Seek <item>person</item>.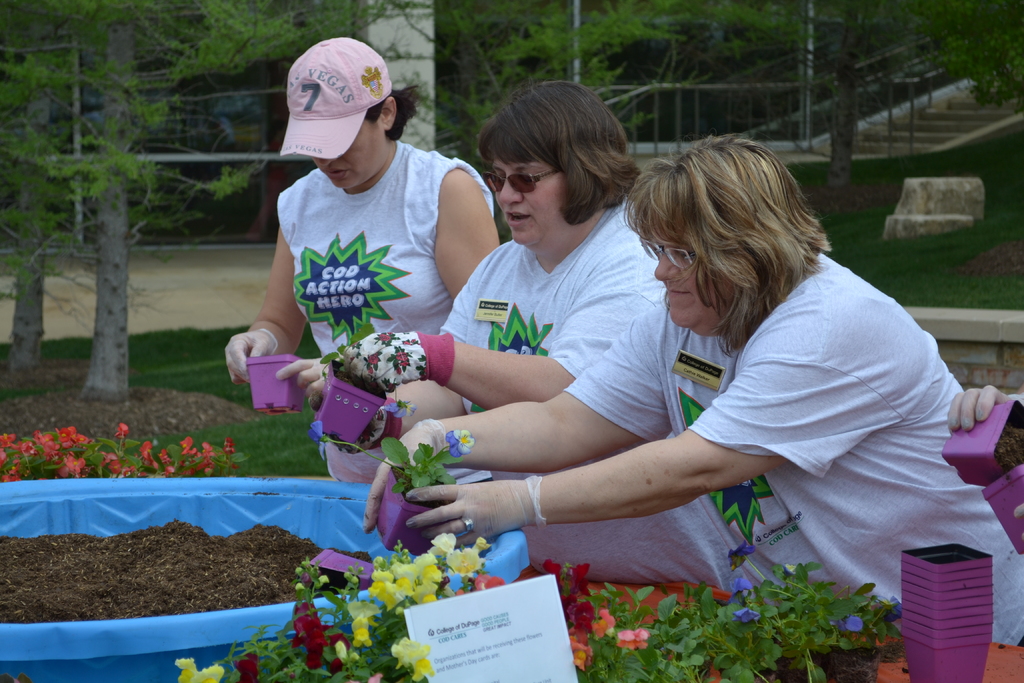
244 33 481 440.
